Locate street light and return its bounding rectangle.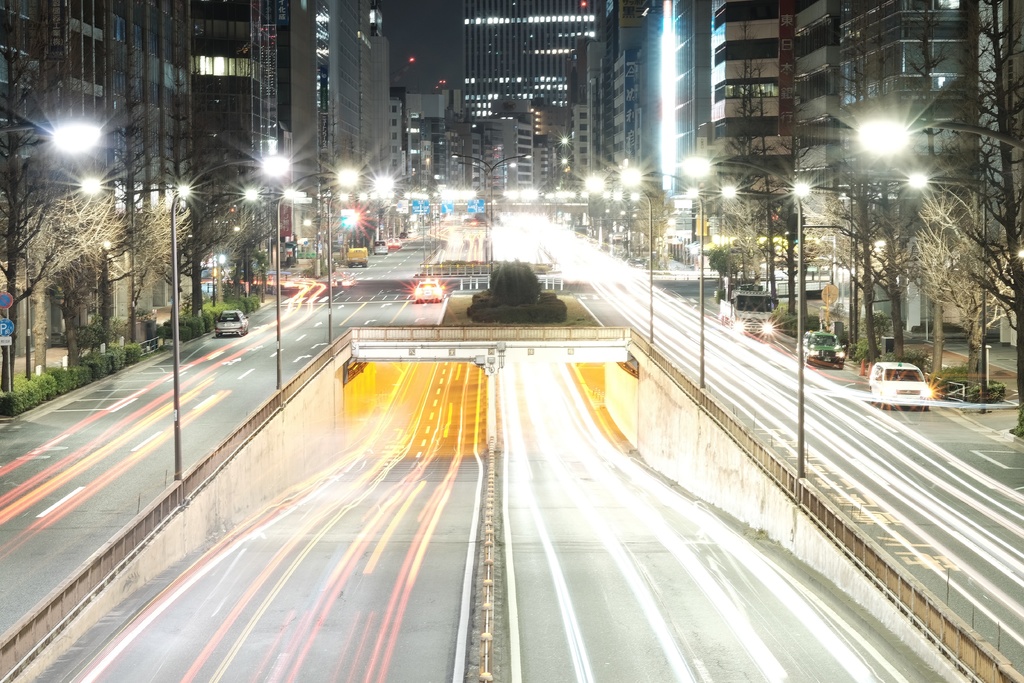
{"x1": 599, "y1": 188, "x2": 616, "y2": 218}.
